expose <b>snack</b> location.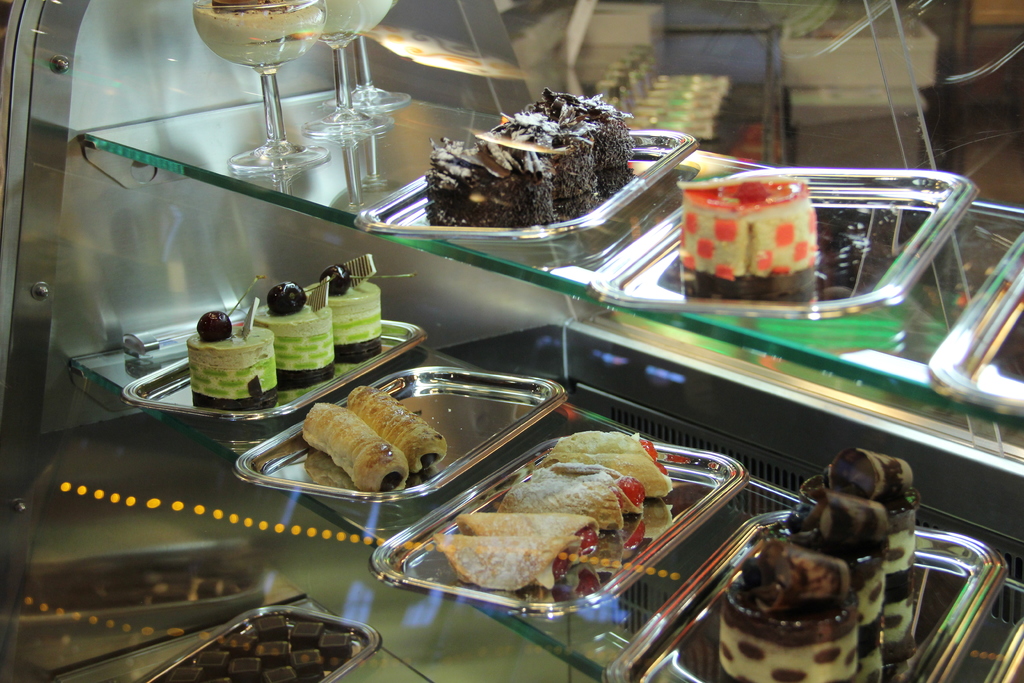
Exposed at Rect(305, 252, 410, 364).
